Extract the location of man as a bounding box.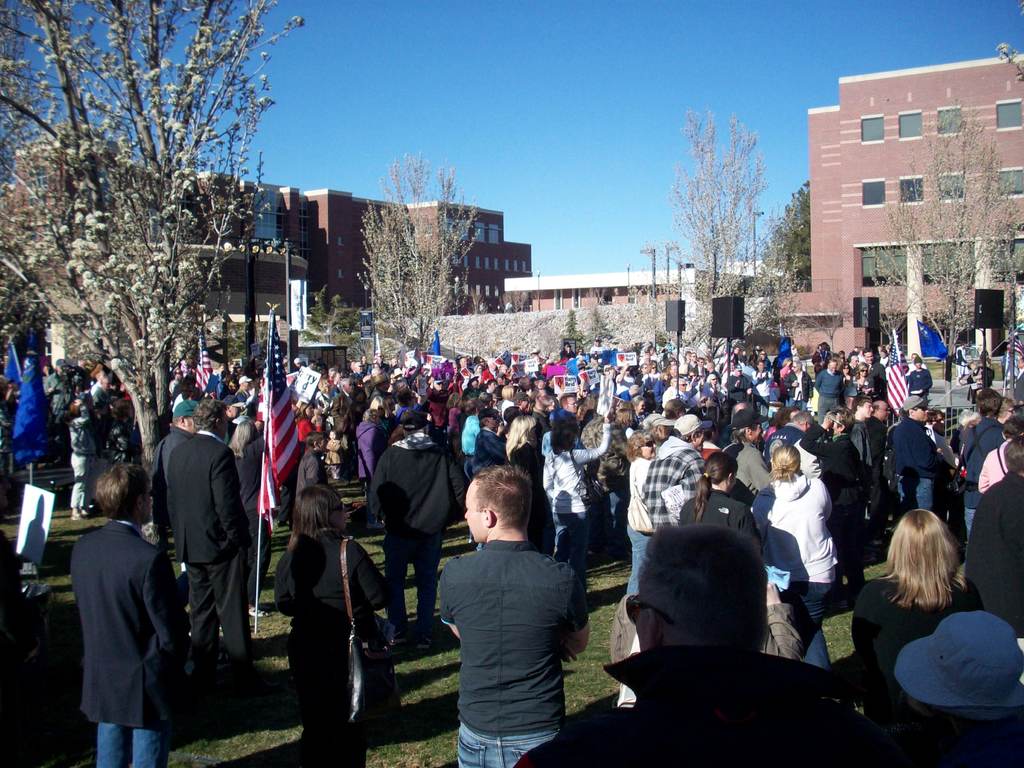
bbox(660, 379, 689, 417).
